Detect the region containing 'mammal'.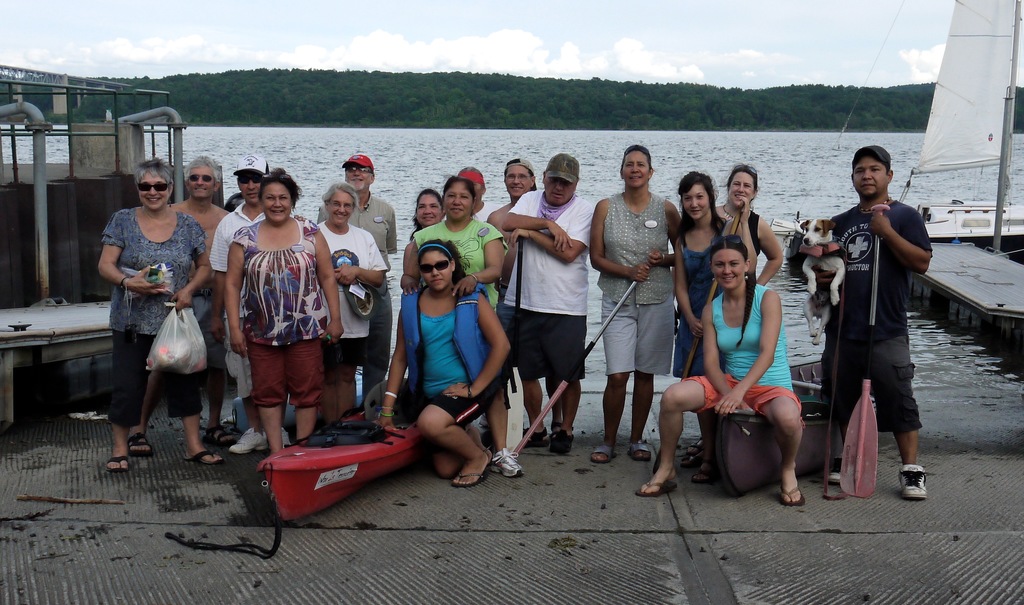
bbox(823, 145, 932, 500).
